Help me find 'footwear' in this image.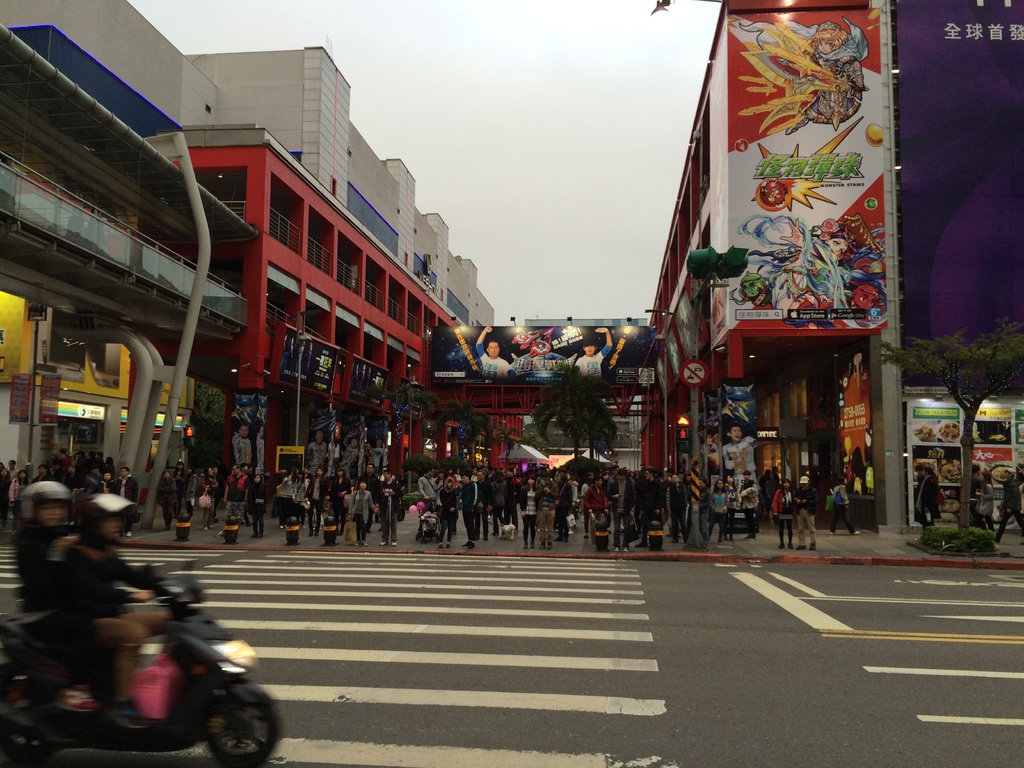
Found it: region(465, 542, 473, 547).
